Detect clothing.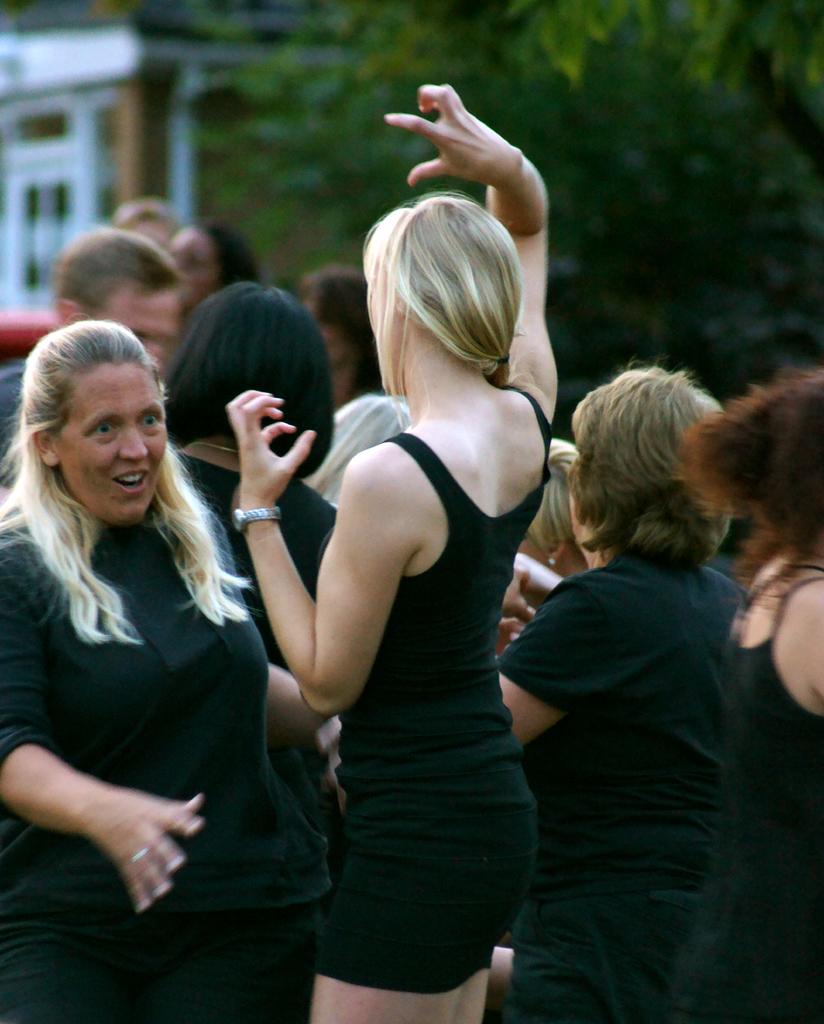
Detected at rect(663, 619, 823, 1023).
